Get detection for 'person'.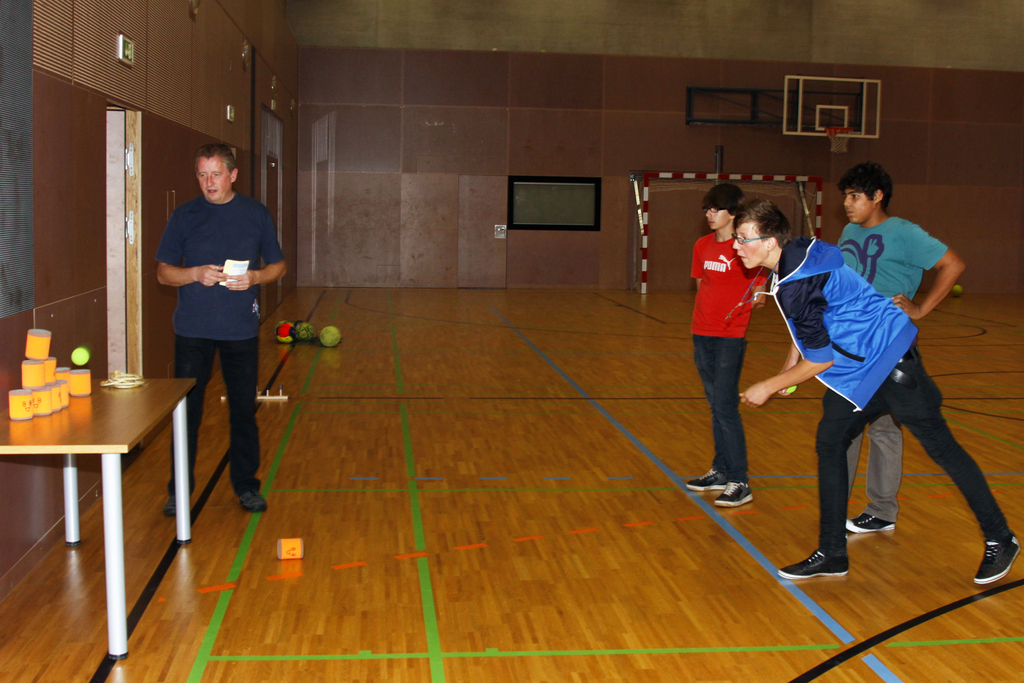
Detection: x1=680, y1=178, x2=769, y2=507.
